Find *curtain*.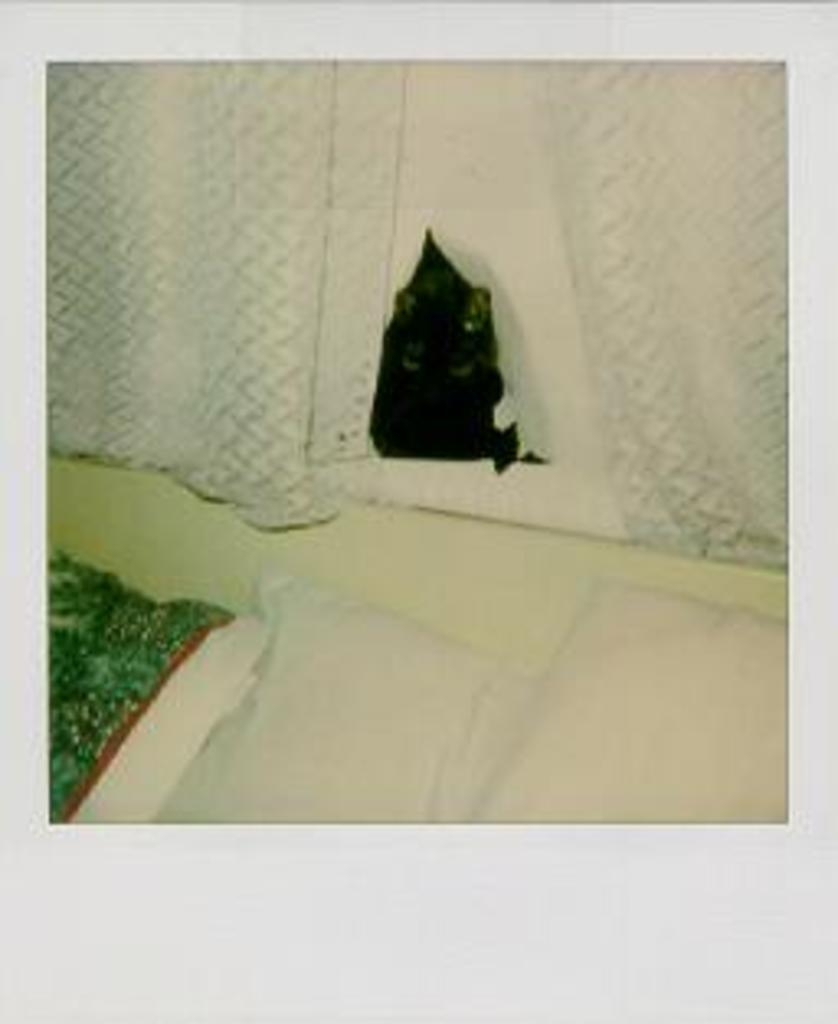
region(33, 59, 789, 546).
